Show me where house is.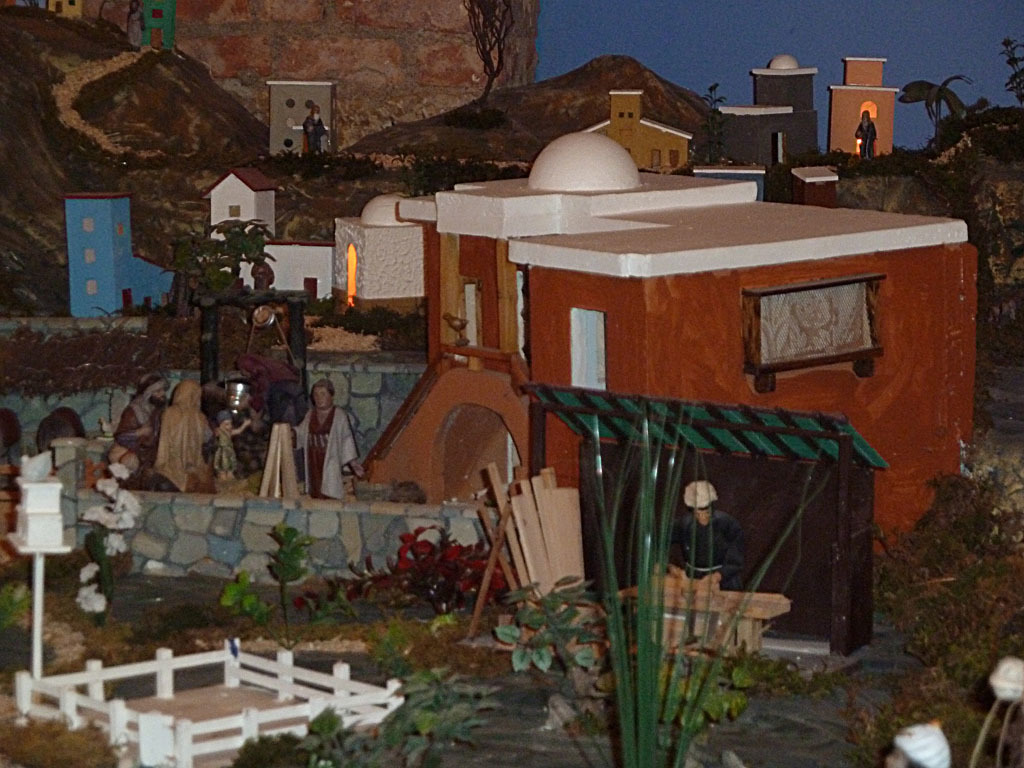
house is at <bbox>202, 160, 332, 303</bbox>.
